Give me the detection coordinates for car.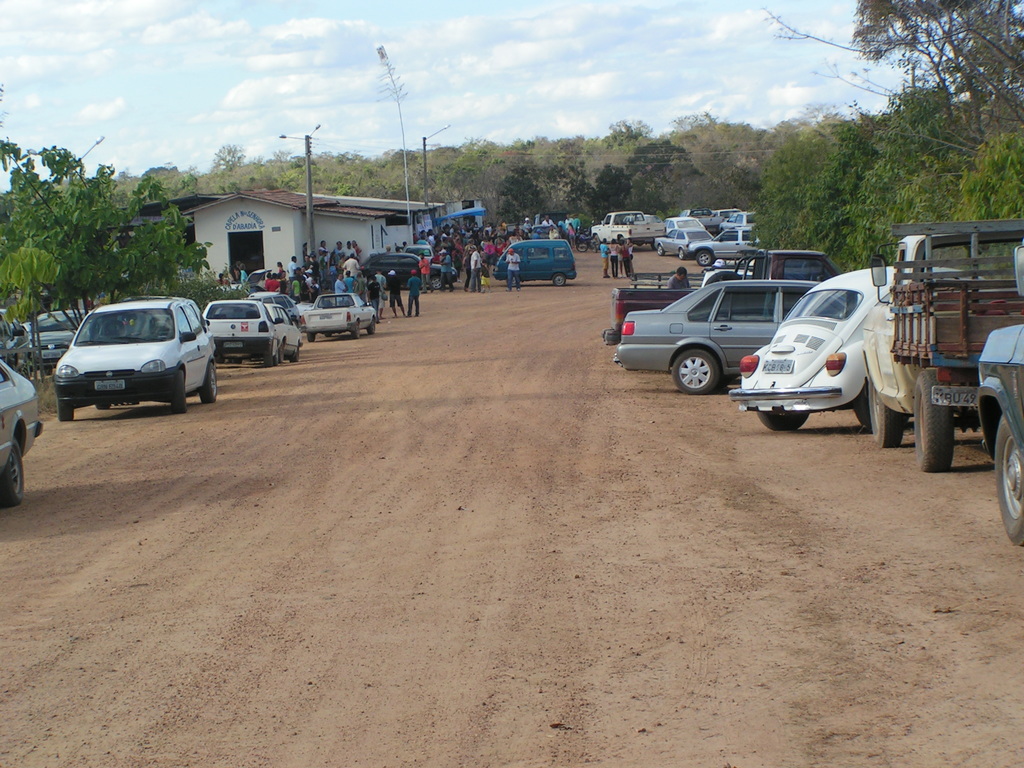
[612,278,858,397].
